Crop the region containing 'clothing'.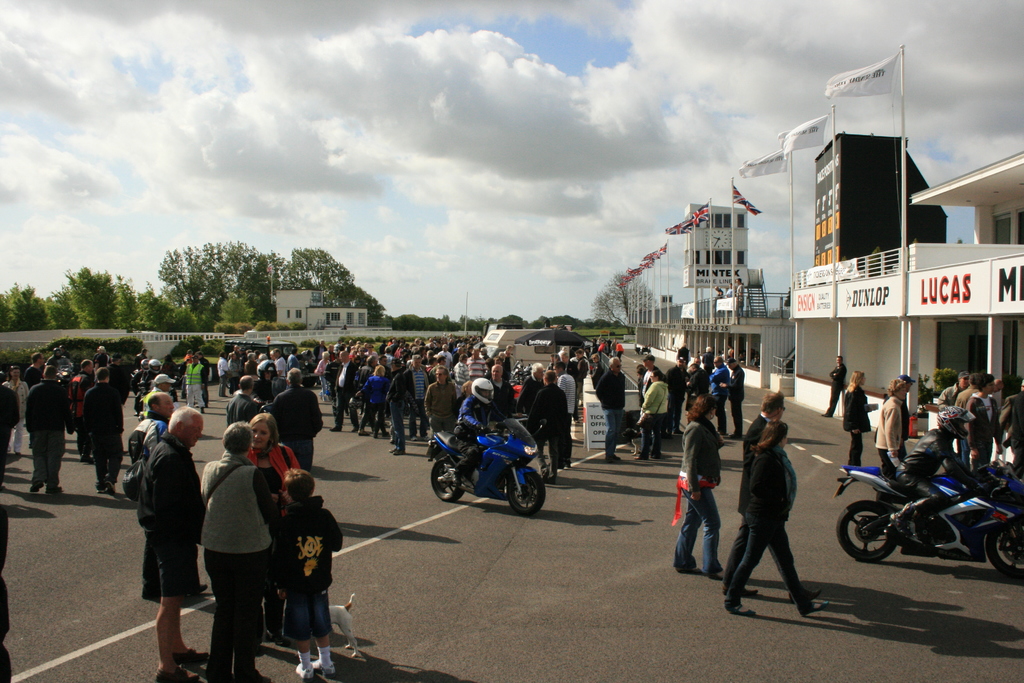
Crop region: pyautogui.locateOnScreen(891, 396, 906, 458).
